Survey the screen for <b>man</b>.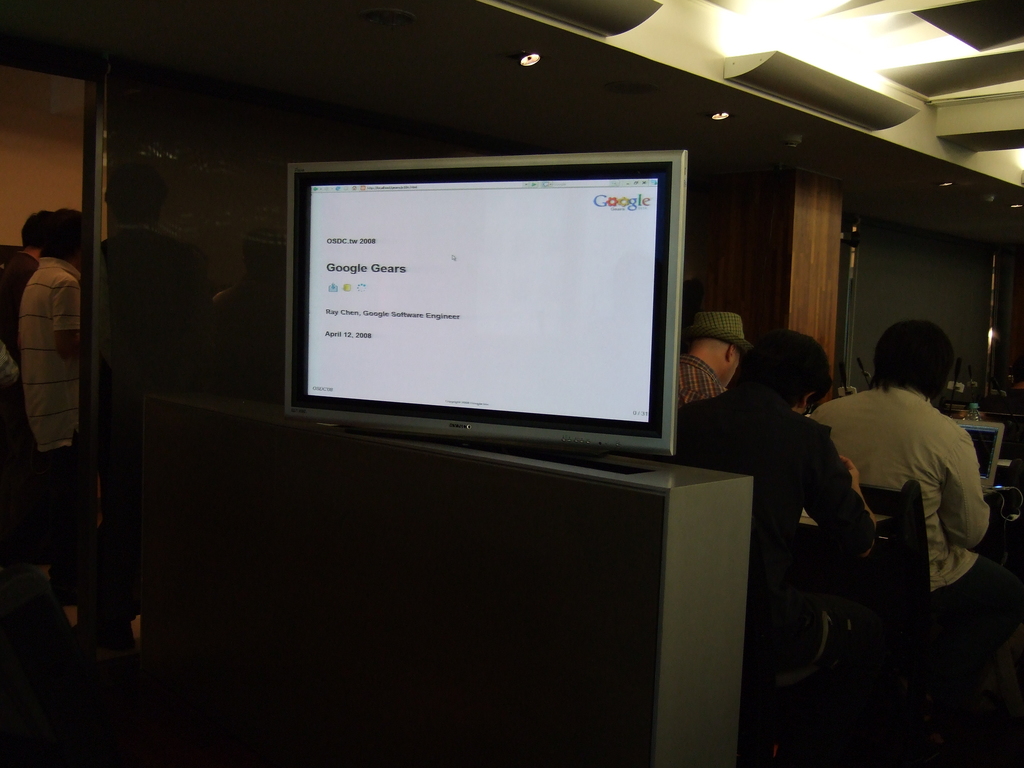
Survey found: 214:223:284:359.
